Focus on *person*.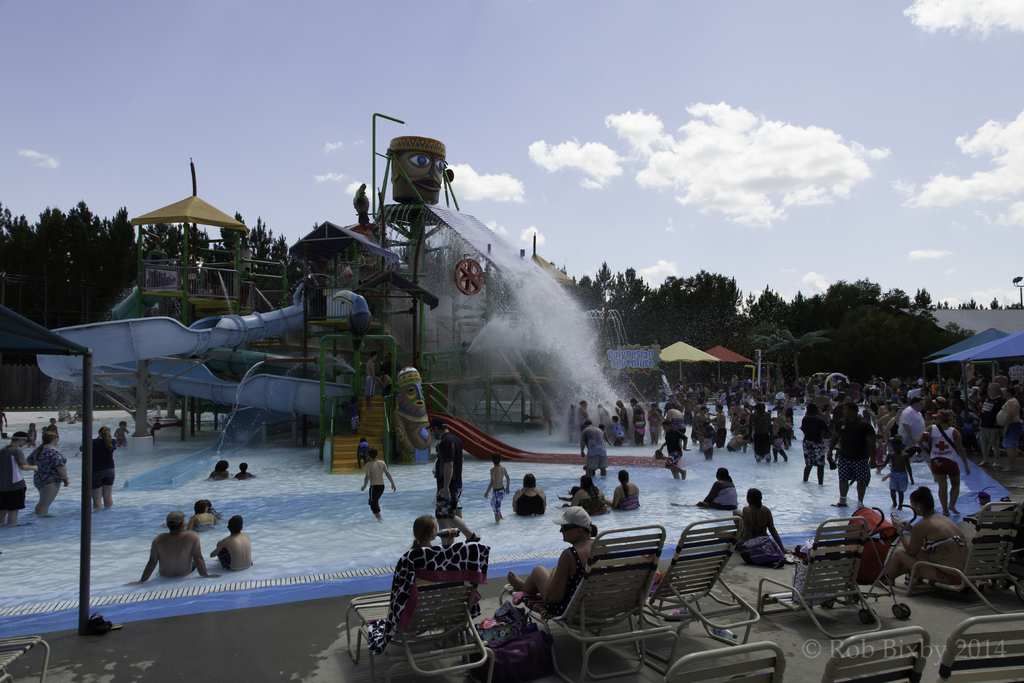
Focused at [24, 423, 70, 527].
